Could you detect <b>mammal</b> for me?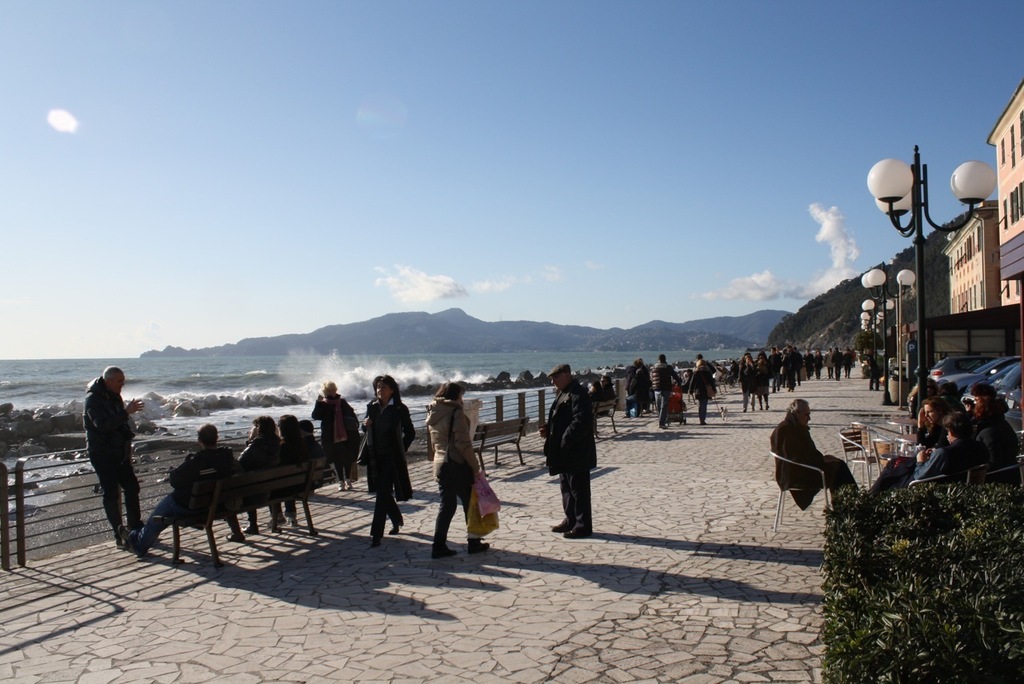
Detection result: select_region(866, 394, 953, 495).
